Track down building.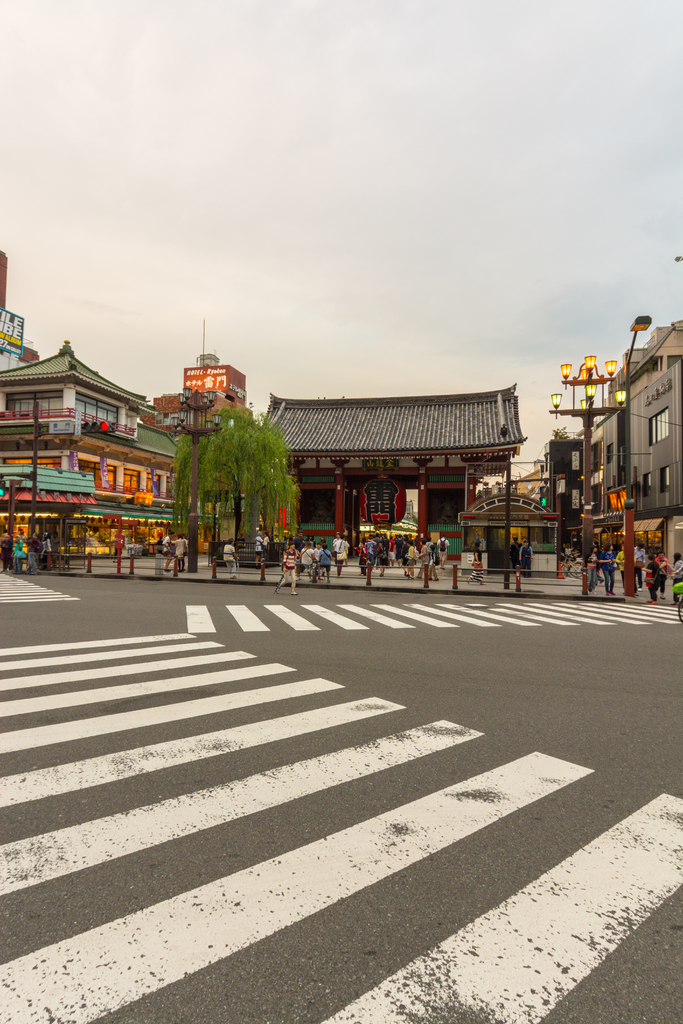
Tracked to (x1=590, y1=321, x2=682, y2=557).
